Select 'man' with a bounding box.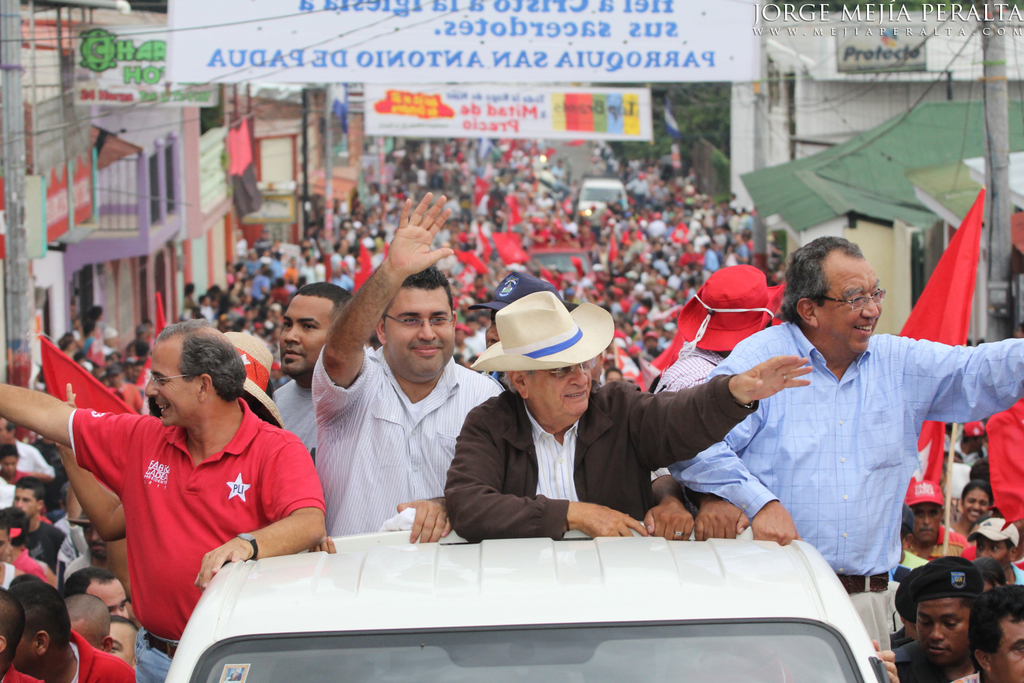
{"x1": 311, "y1": 195, "x2": 507, "y2": 541}.
